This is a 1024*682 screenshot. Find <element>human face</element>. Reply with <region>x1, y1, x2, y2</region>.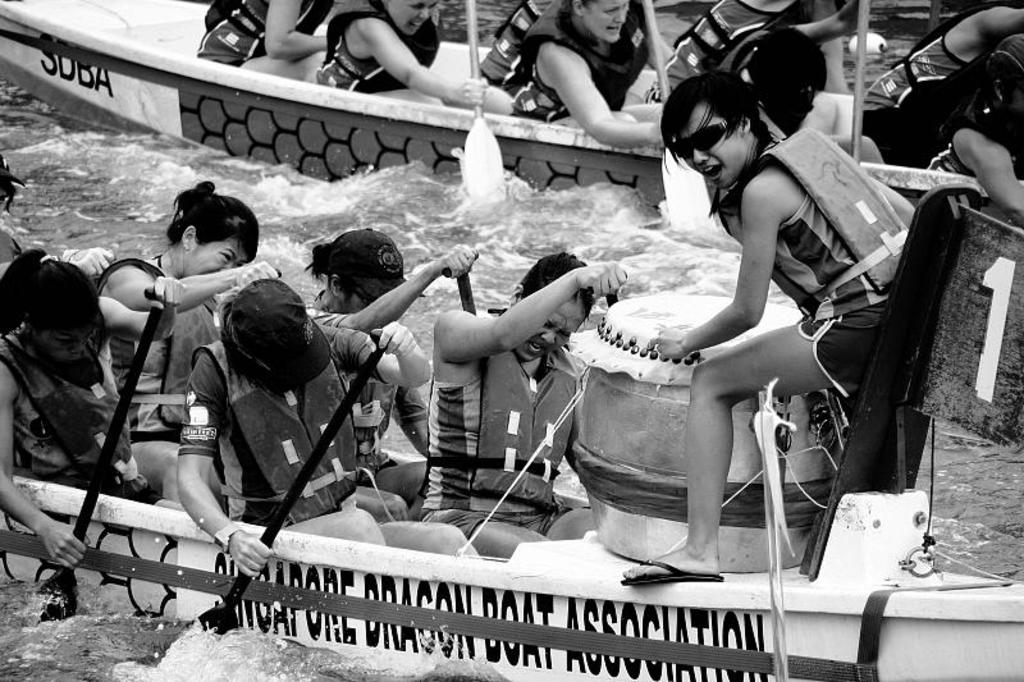
<region>522, 301, 584, 365</region>.
